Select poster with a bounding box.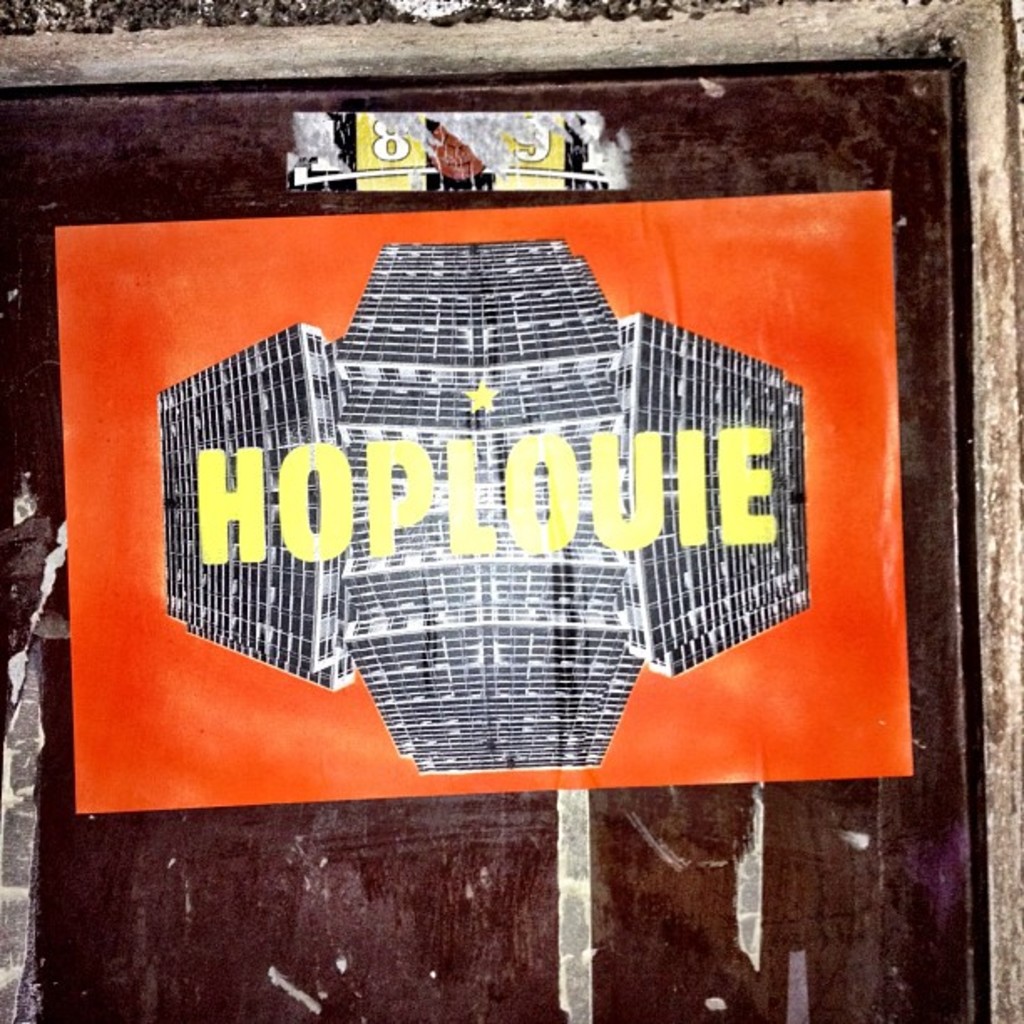
box(55, 191, 915, 815).
